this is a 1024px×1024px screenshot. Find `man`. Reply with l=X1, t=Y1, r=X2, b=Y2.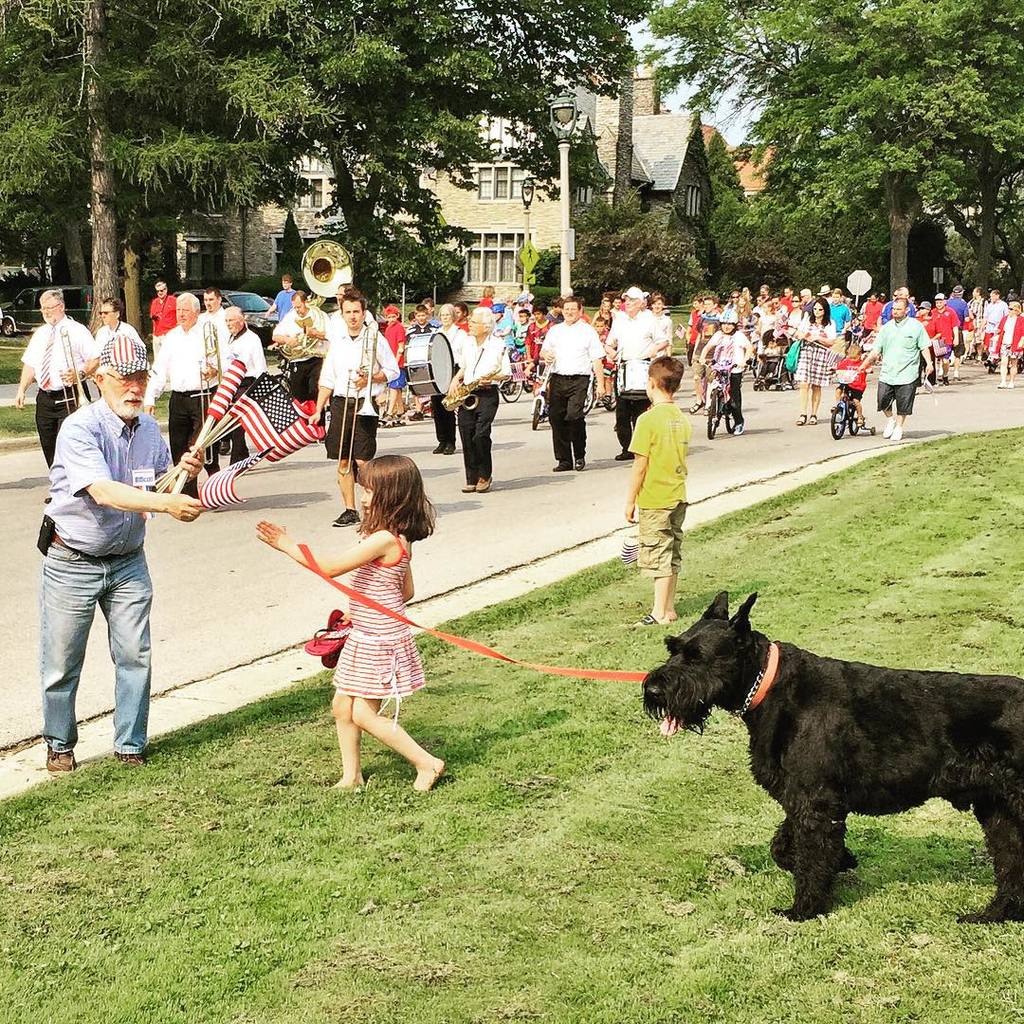
l=224, t=306, r=273, b=453.
